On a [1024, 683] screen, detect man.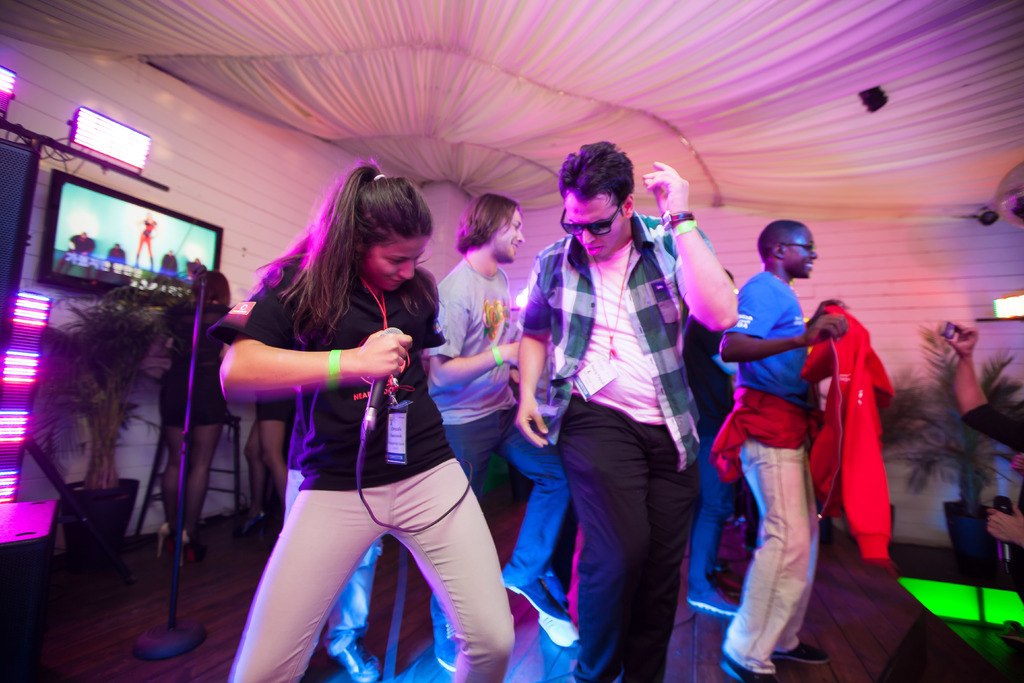
<bbox>426, 186, 570, 644</bbox>.
